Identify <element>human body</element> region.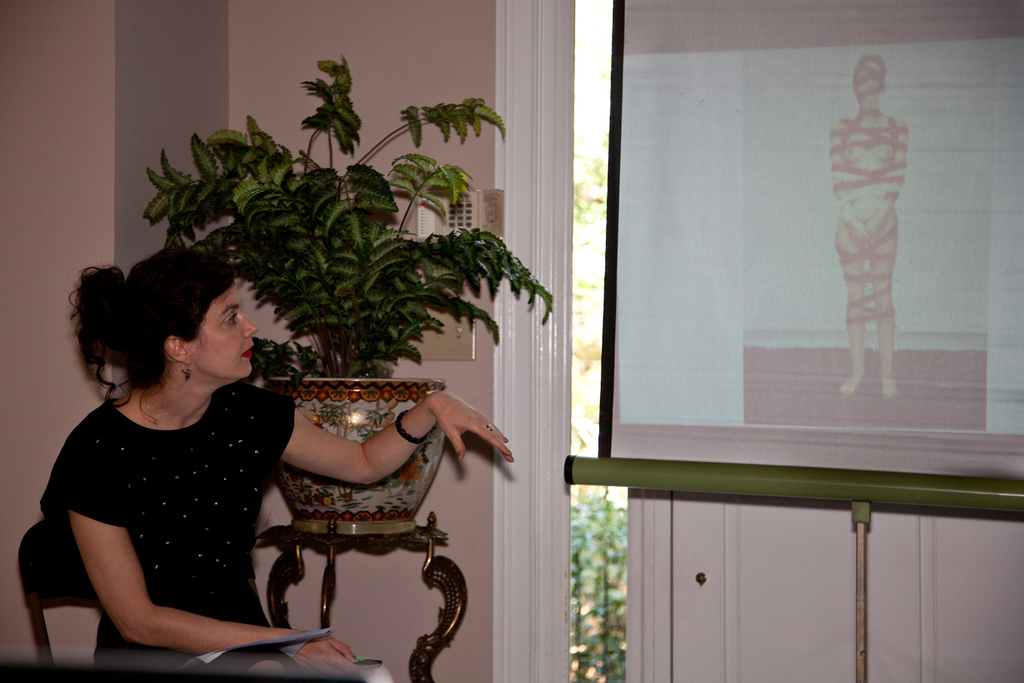
Region: box=[832, 58, 908, 395].
